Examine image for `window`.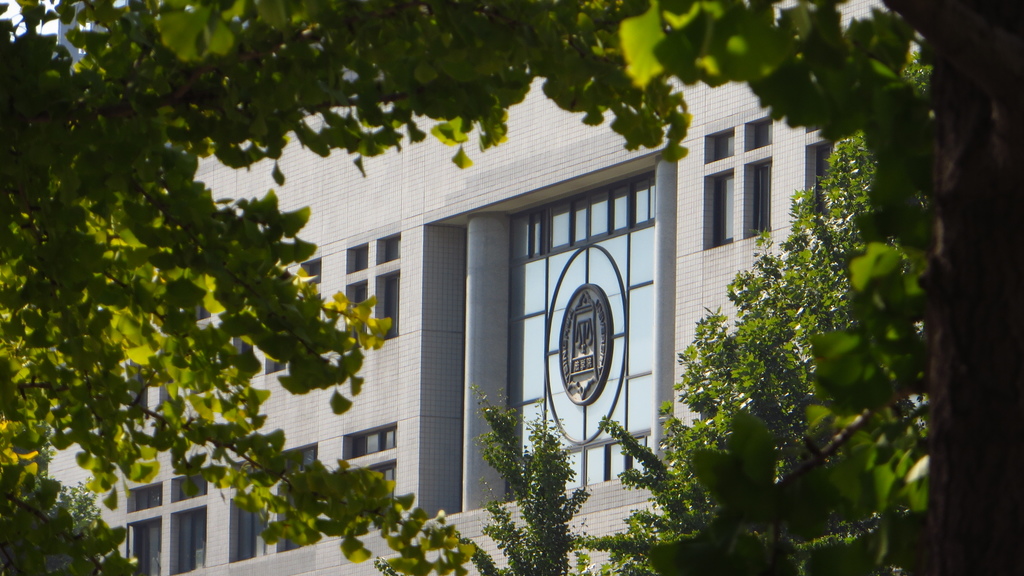
Examination result: [x1=127, y1=479, x2=161, y2=516].
